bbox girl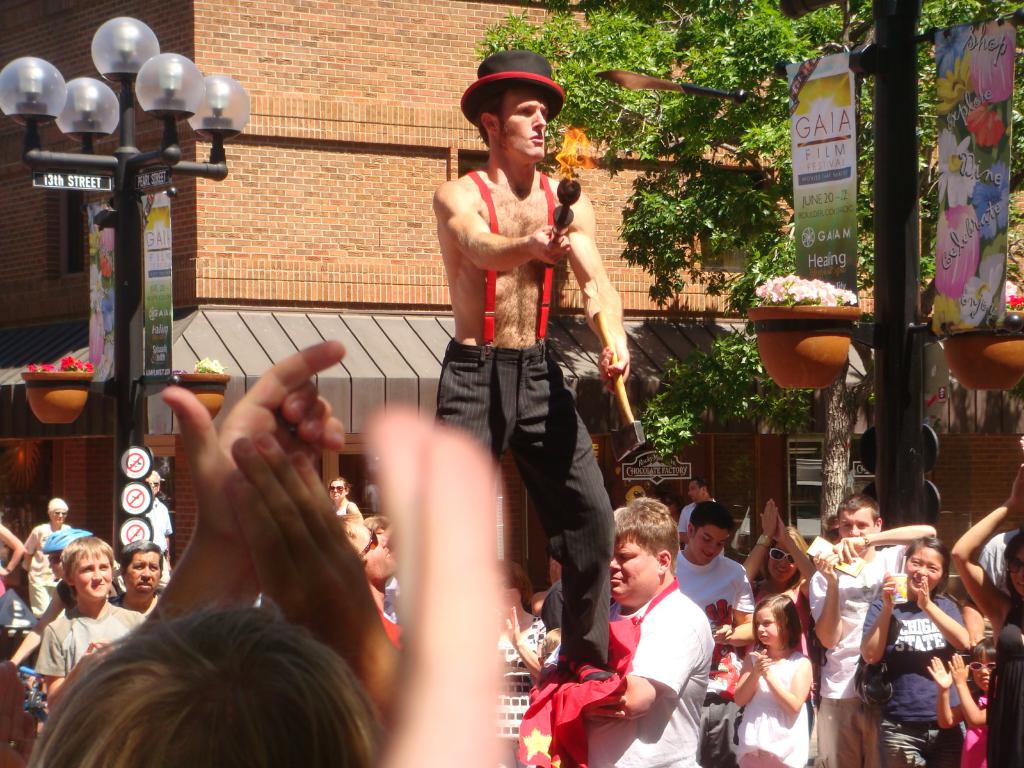
pyautogui.locateOnScreen(733, 591, 812, 764)
